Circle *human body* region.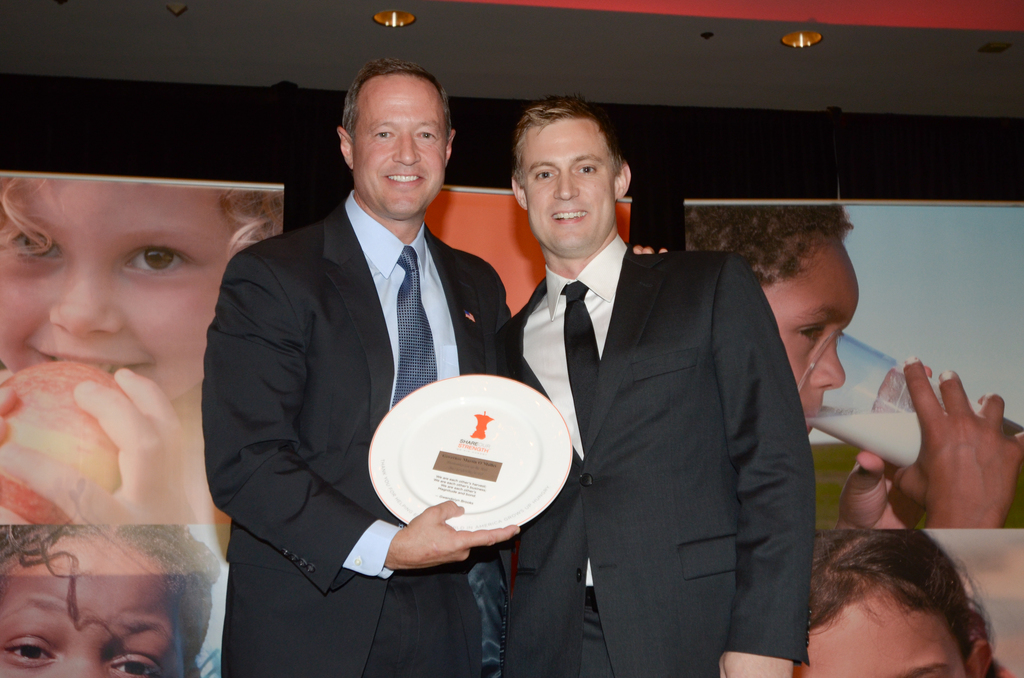
Region: box=[497, 96, 808, 677].
